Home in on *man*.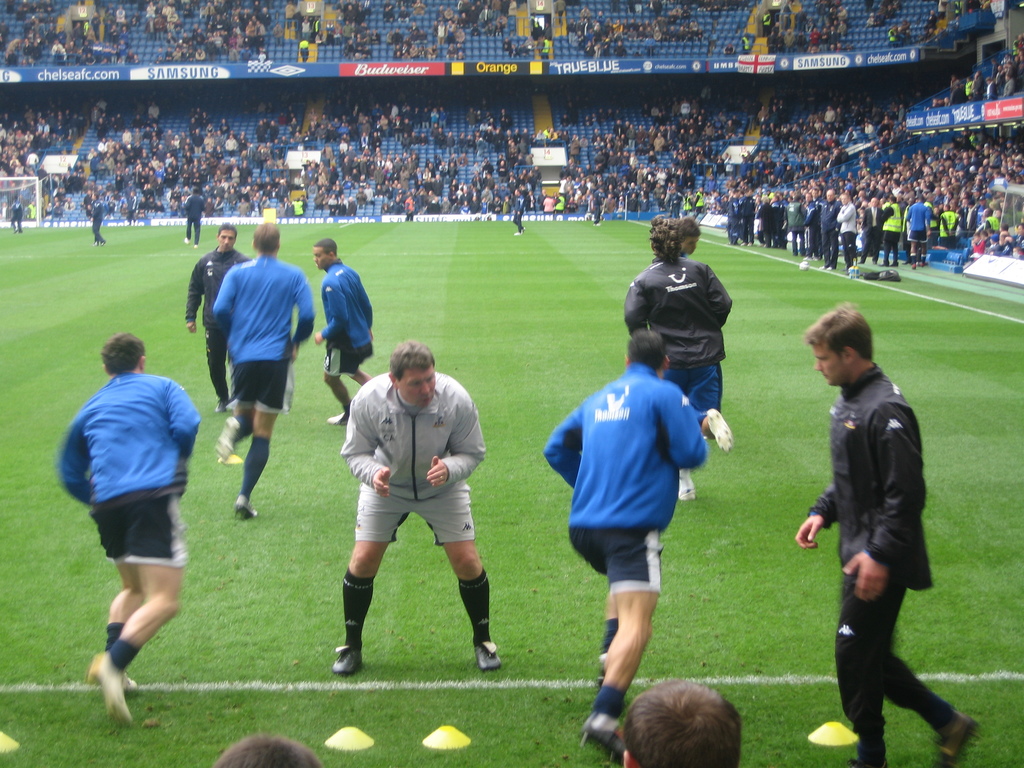
Homed in at select_region(90, 195, 104, 248).
